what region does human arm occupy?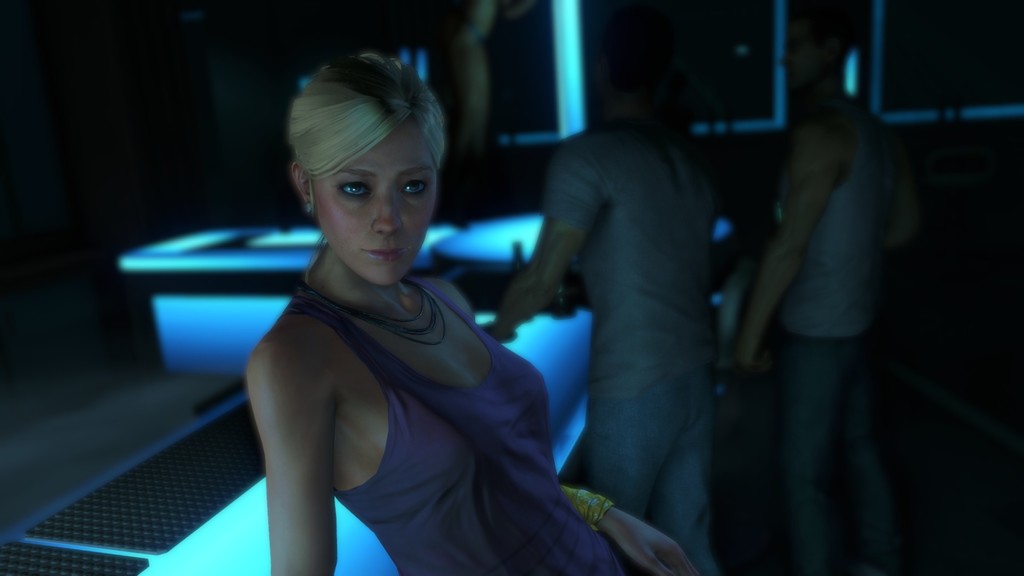
{"x1": 731, "y1": 108, "x2": 853, "y2": 373}.
